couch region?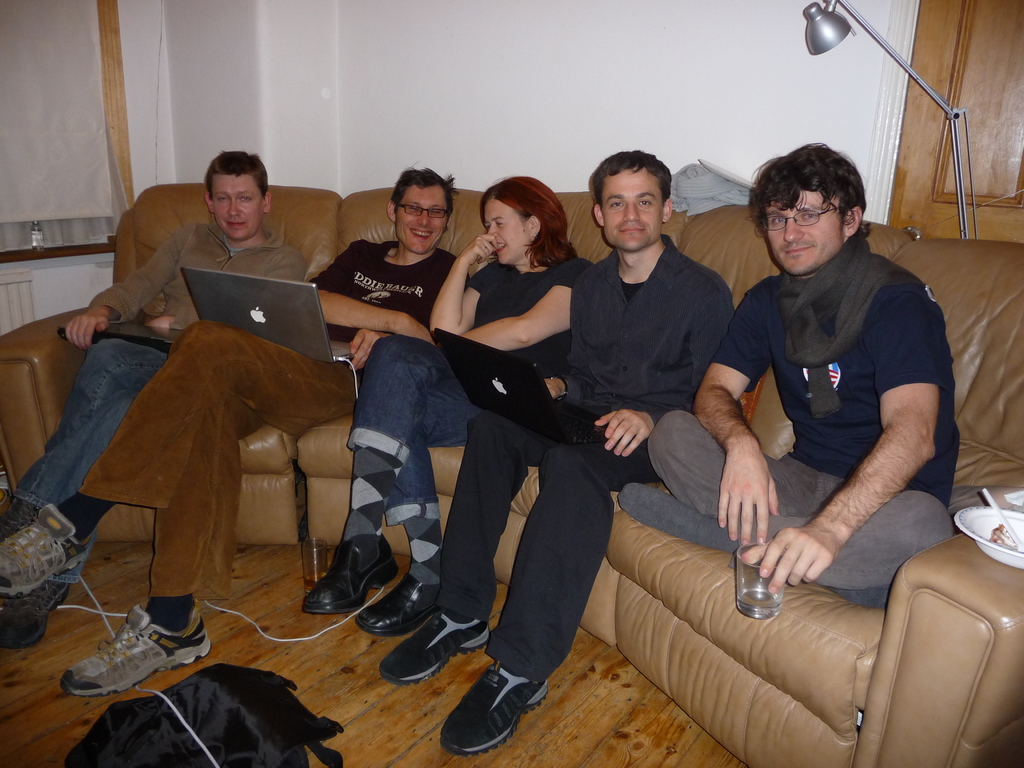
crop(0, 177, 1023, 767)
